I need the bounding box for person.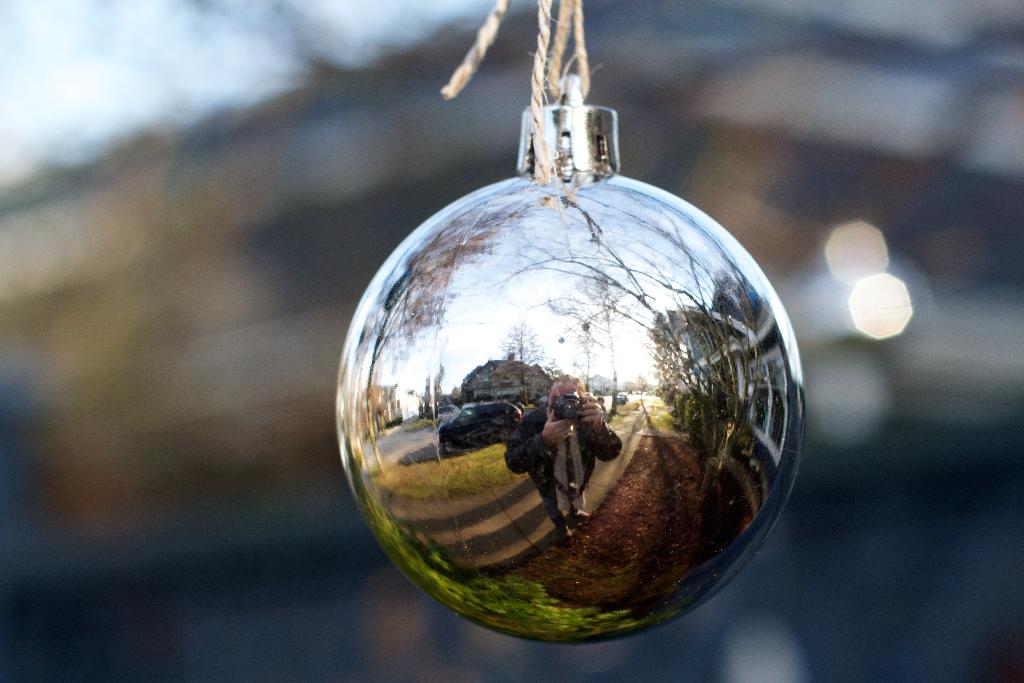
Here it is: select_region(504, 375, 622, 541).
